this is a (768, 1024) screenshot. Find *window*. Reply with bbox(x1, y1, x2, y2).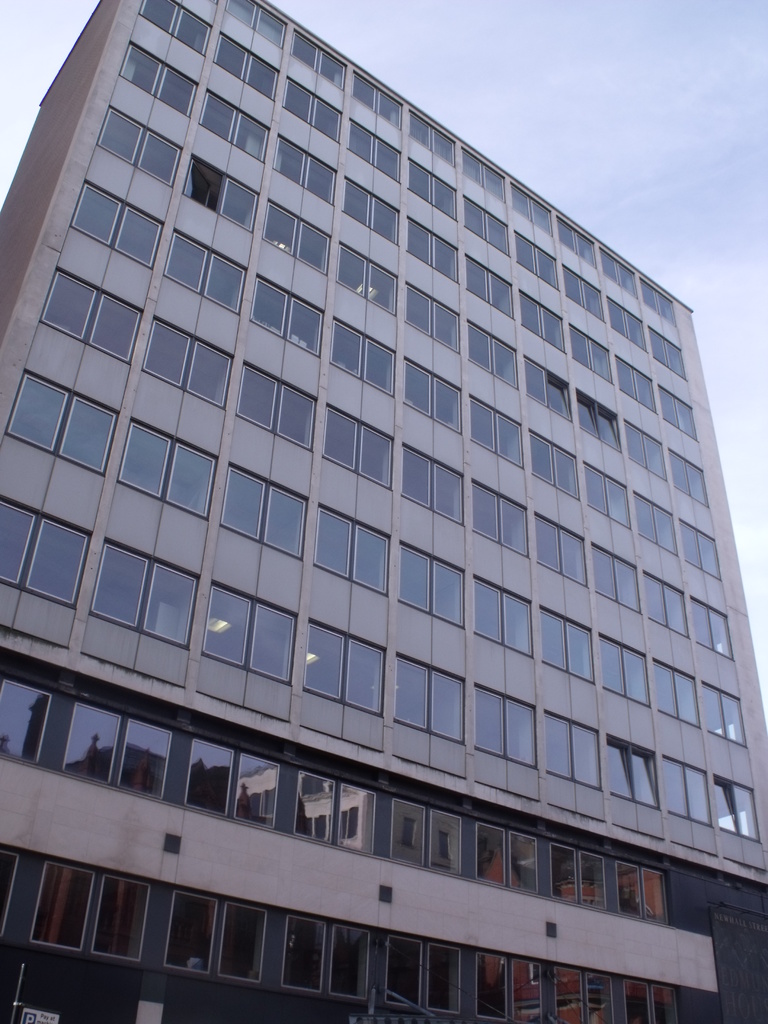
bbox(585, 463, 629, 528).
